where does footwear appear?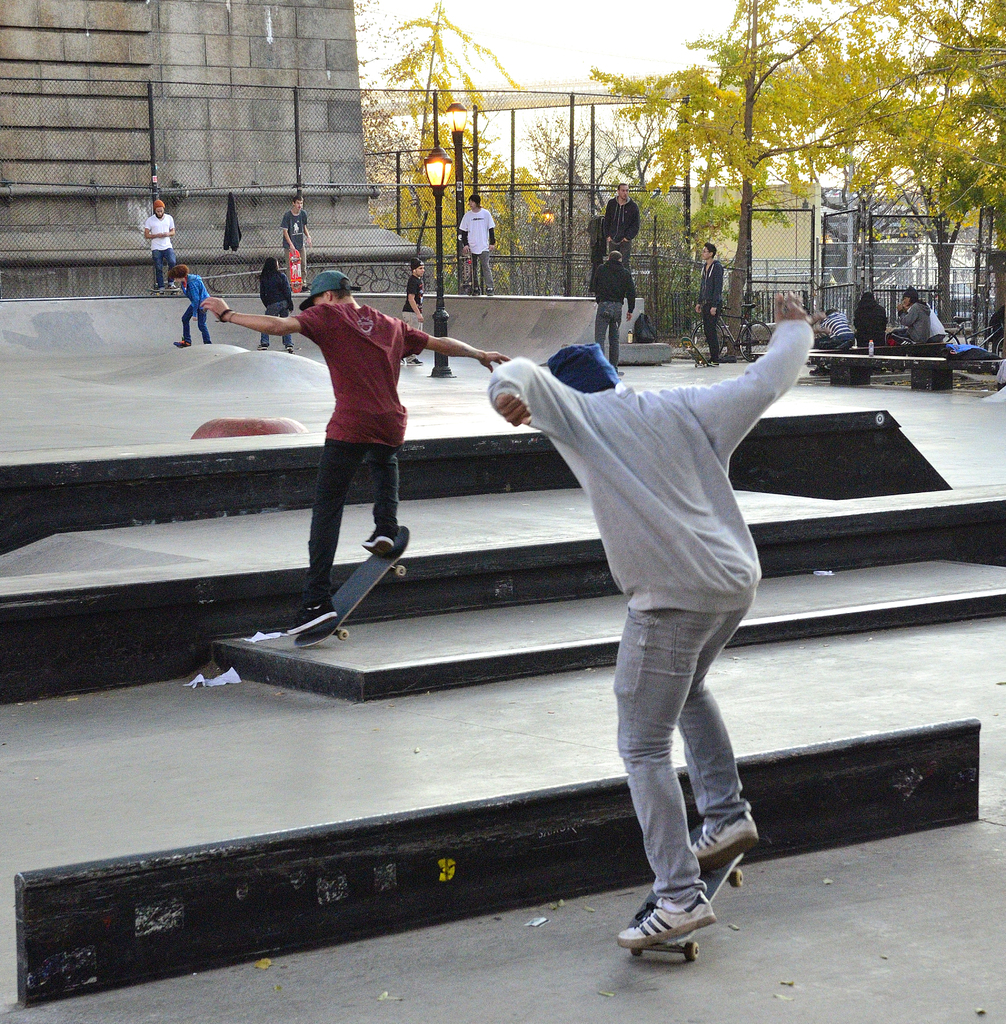
Appears at 687/815/765/855.
